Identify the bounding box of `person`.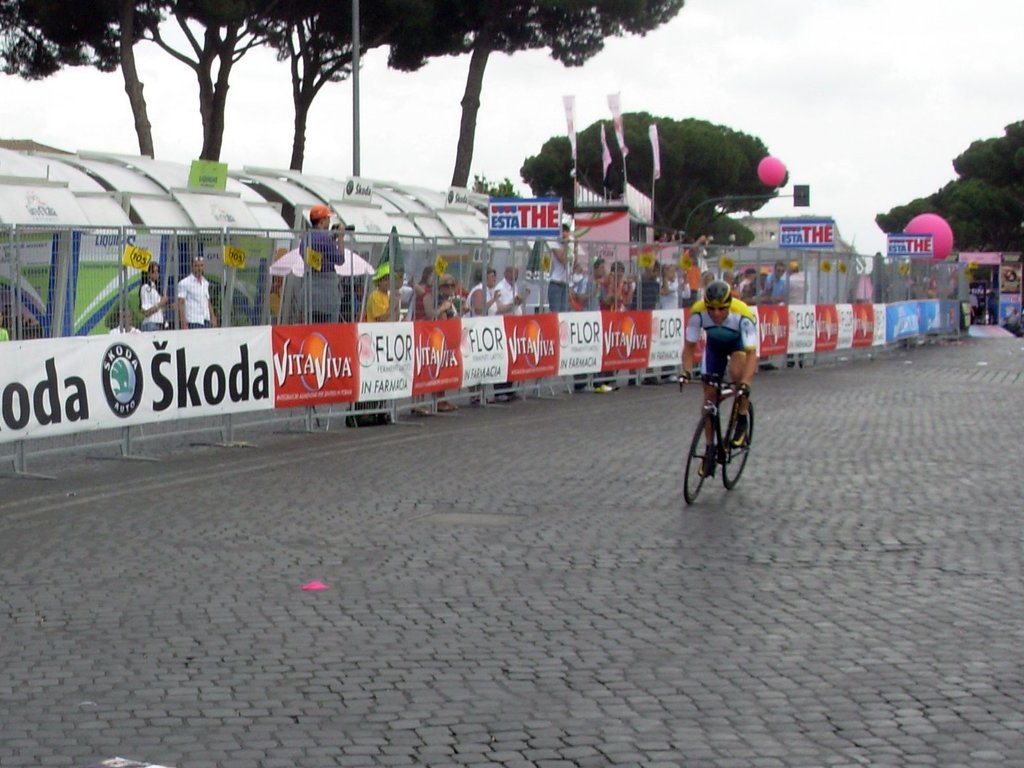
rect(685, 264, 768, 515).
